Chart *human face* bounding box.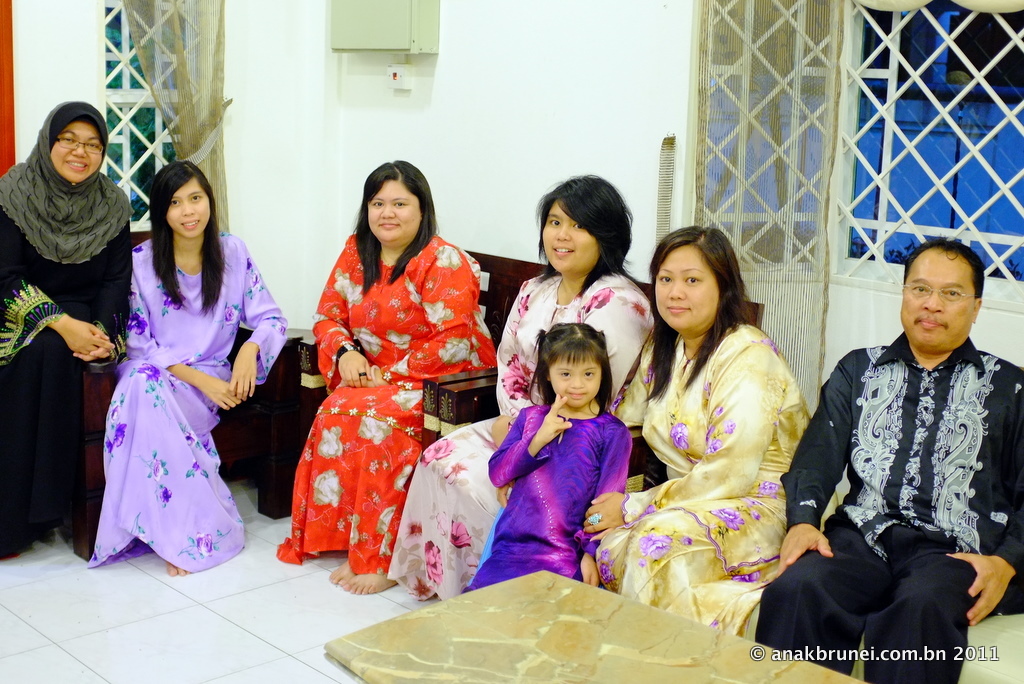
Charted: bbox=(899, 256, 976, 348).
